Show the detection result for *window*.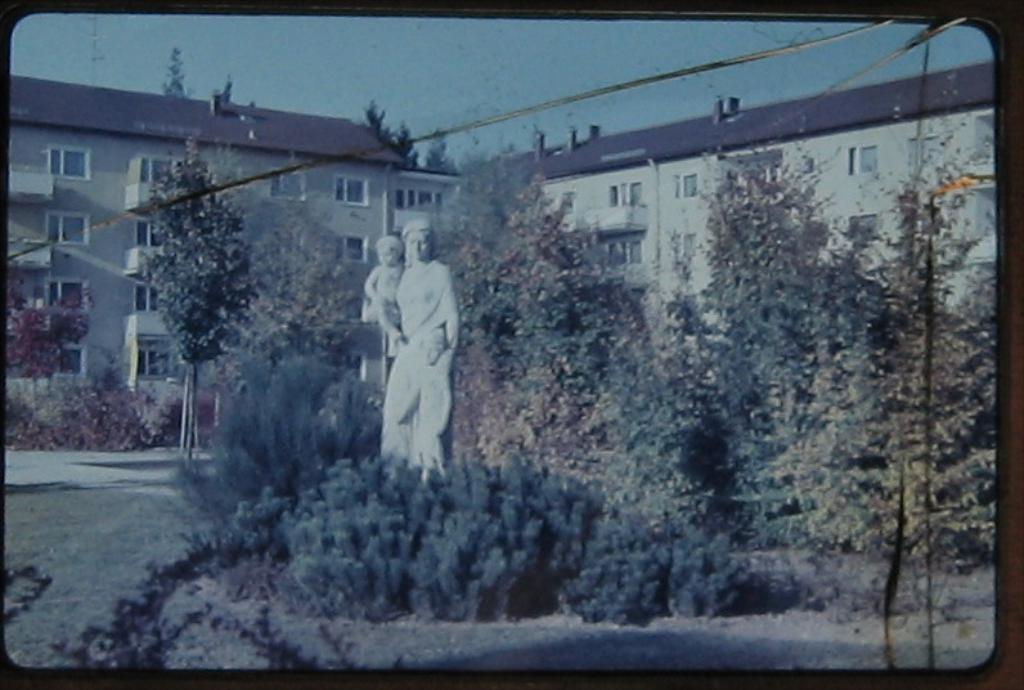
673, 172, 697, 200.
